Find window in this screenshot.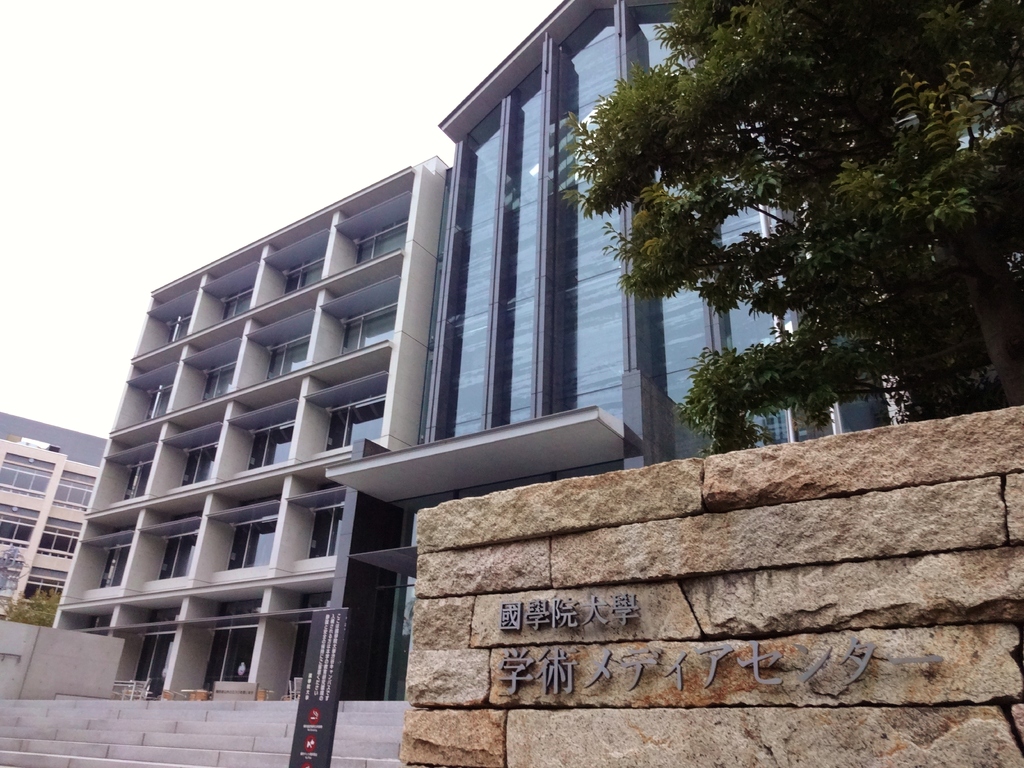
The bounding box for window is 244/419/295/471.
